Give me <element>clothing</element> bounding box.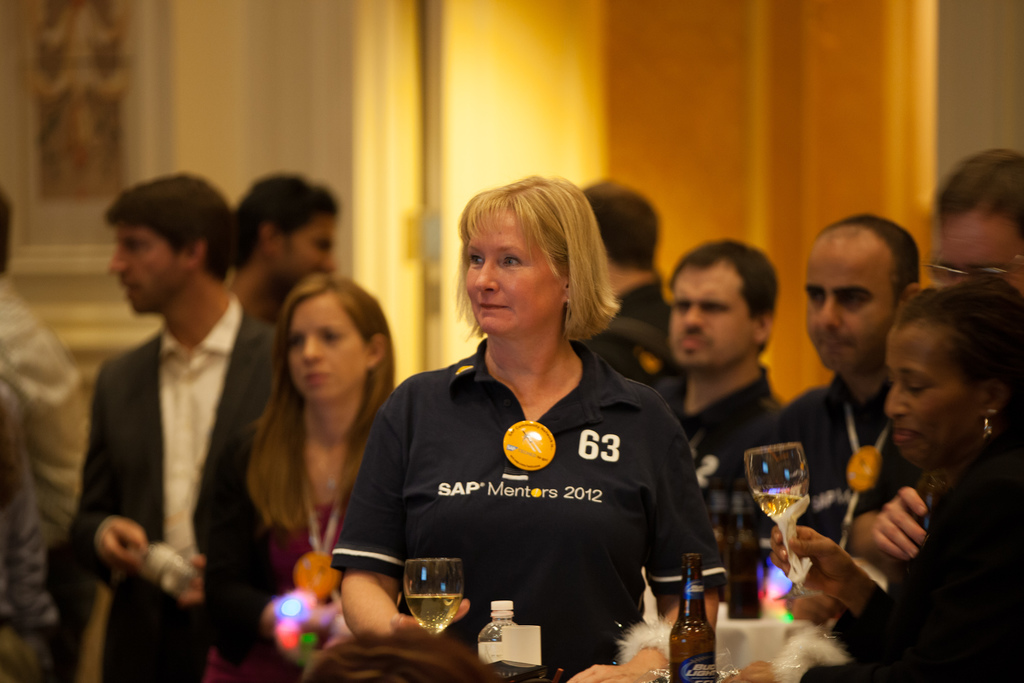
{"left": 841, "top": 441, "right": 1023, "bottom": 682}.
